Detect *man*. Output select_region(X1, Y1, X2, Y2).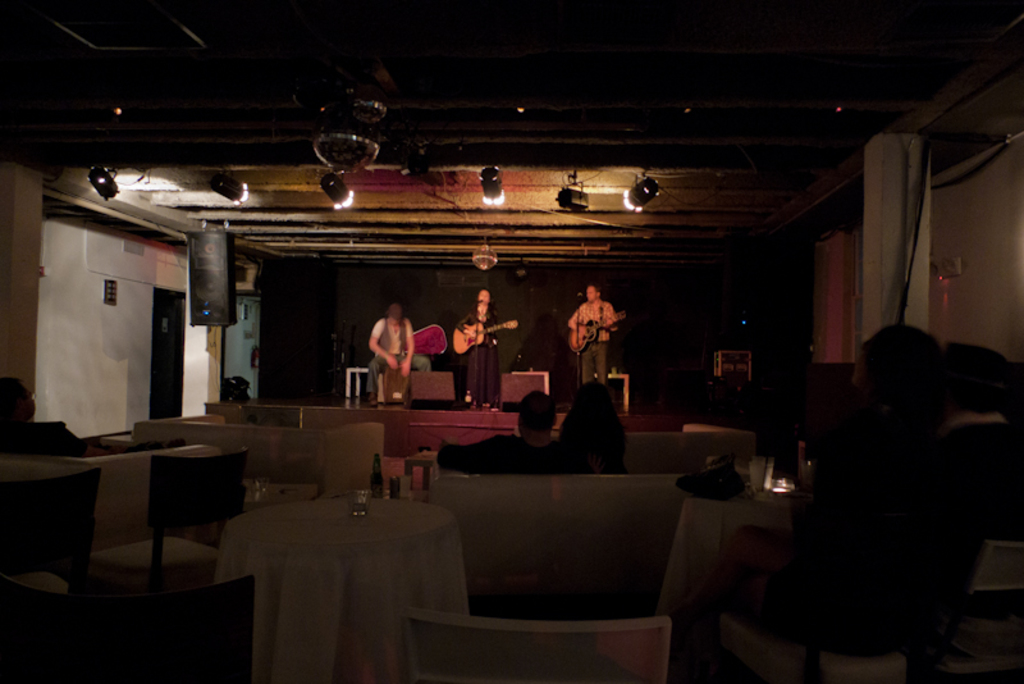
select_region(562, 274, 625, 383).
